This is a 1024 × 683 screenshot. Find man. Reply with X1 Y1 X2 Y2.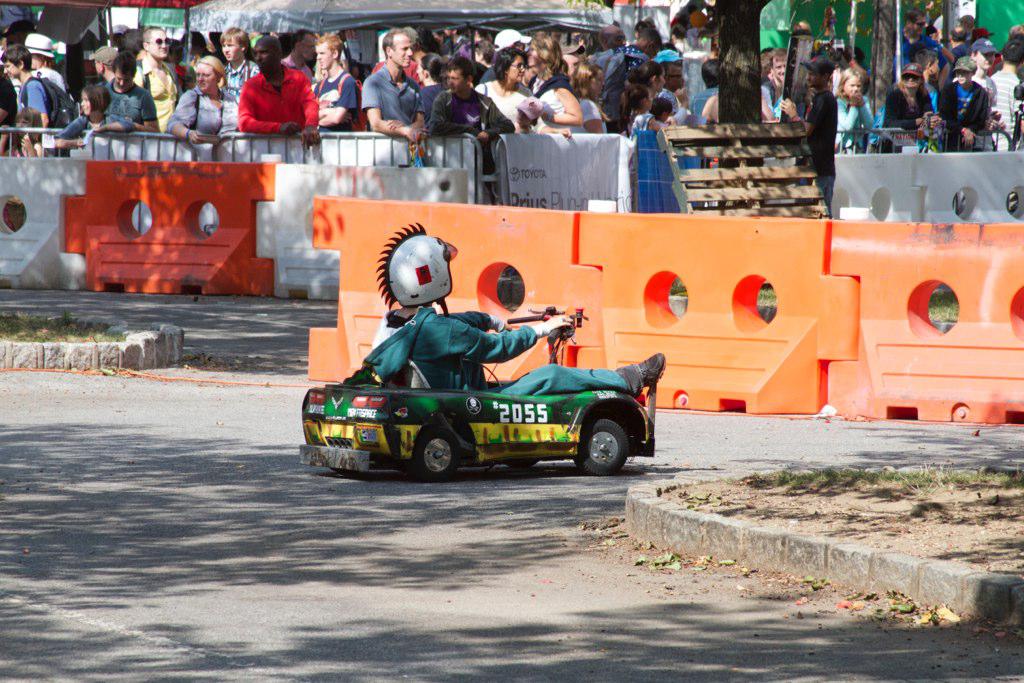
240 30 320 134.
